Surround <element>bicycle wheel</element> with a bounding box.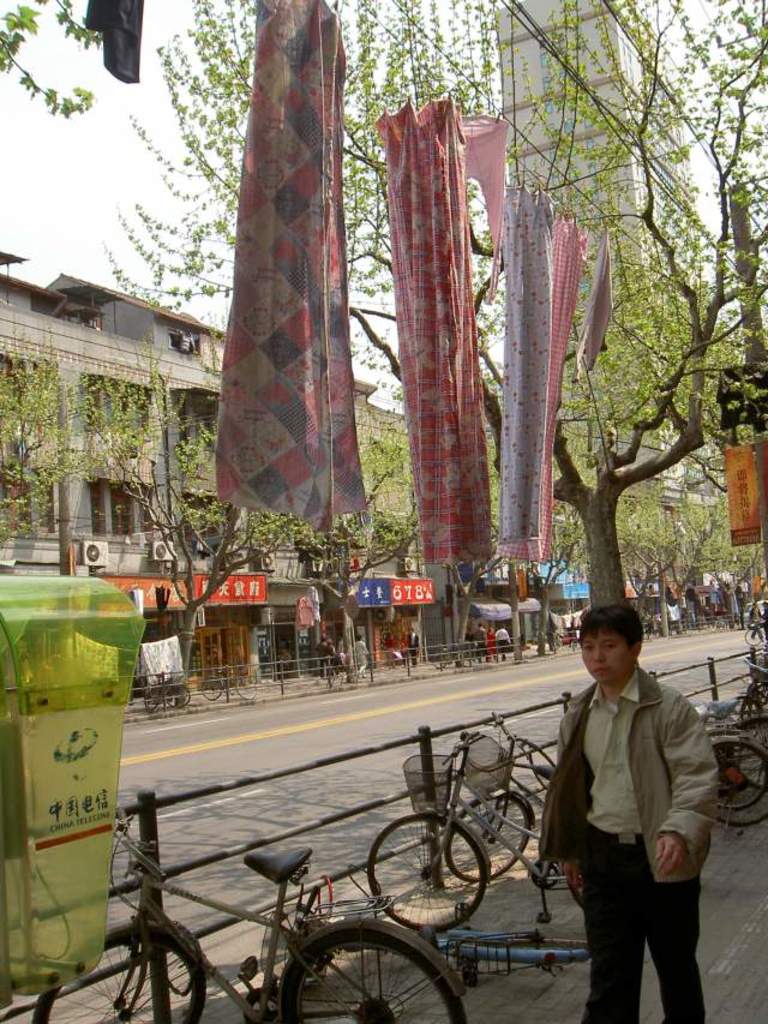
l=445, t=798, r=533, b=888.
